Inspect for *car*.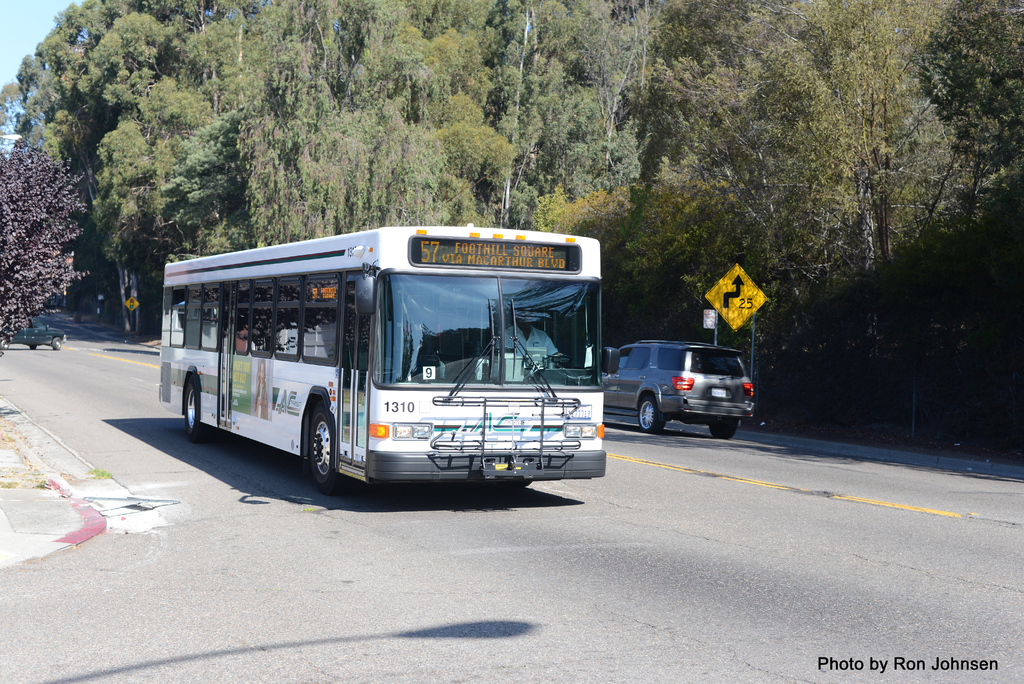
Inspection: crop(593, 338, 753, 440).
